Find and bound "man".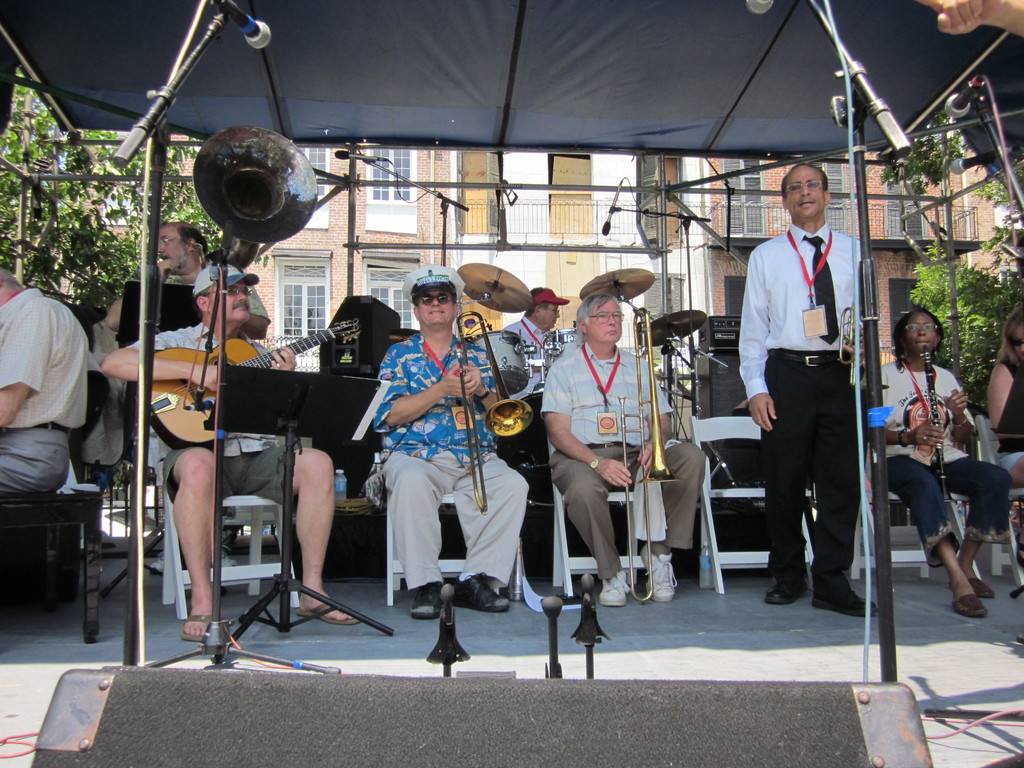
Bound: rect(0, 267, 97, 495).
